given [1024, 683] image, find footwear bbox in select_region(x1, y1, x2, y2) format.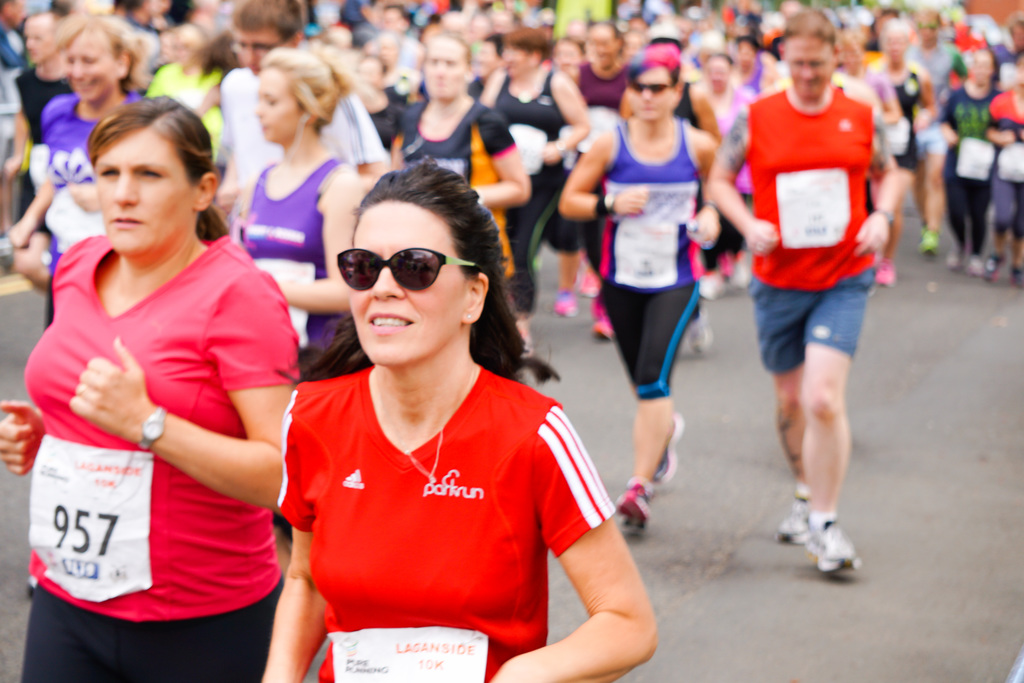
select_region(1011, 263, 1023, 292).
